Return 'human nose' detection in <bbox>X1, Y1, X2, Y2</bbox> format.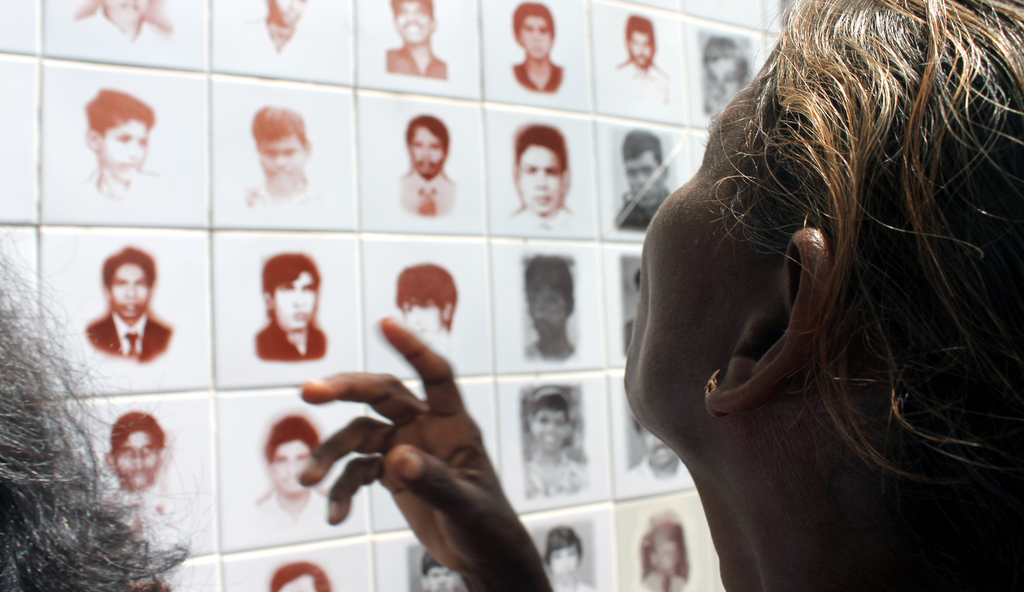
<bbox>287, 462, 292, 471</bbox>.
